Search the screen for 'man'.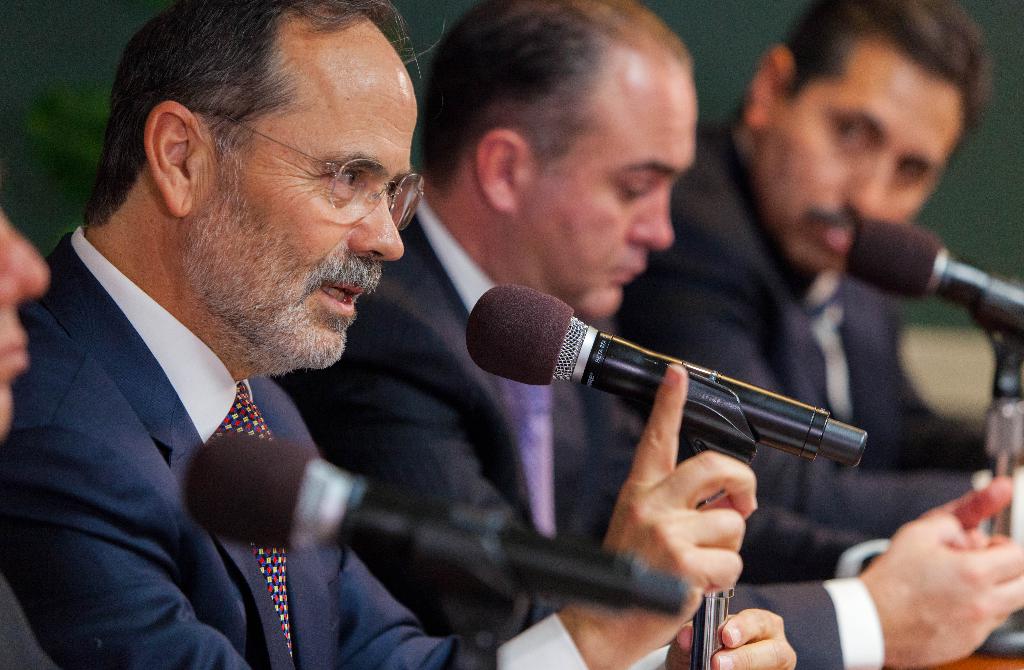
Found at <box>0,198,60,669</box>.
